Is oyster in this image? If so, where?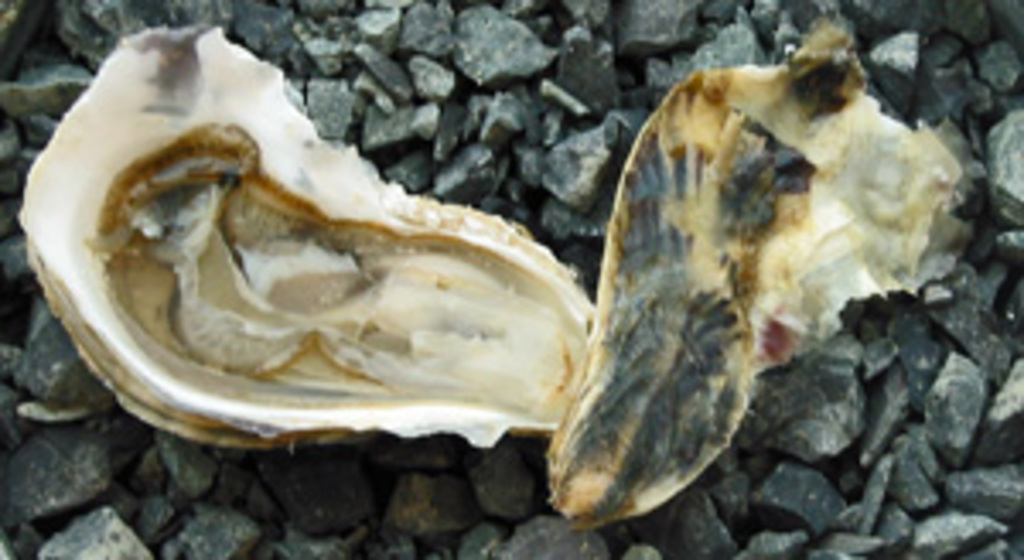
Yes, at crop(543, 51, 980, 529).
